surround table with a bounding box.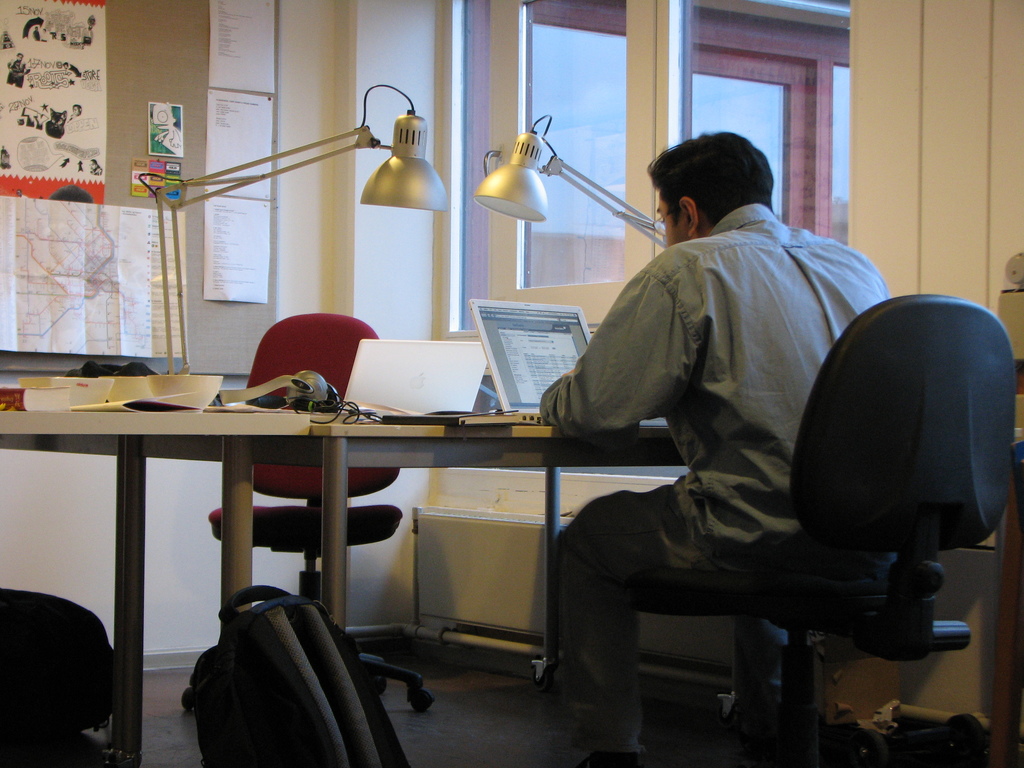
(0,385,666,724).
